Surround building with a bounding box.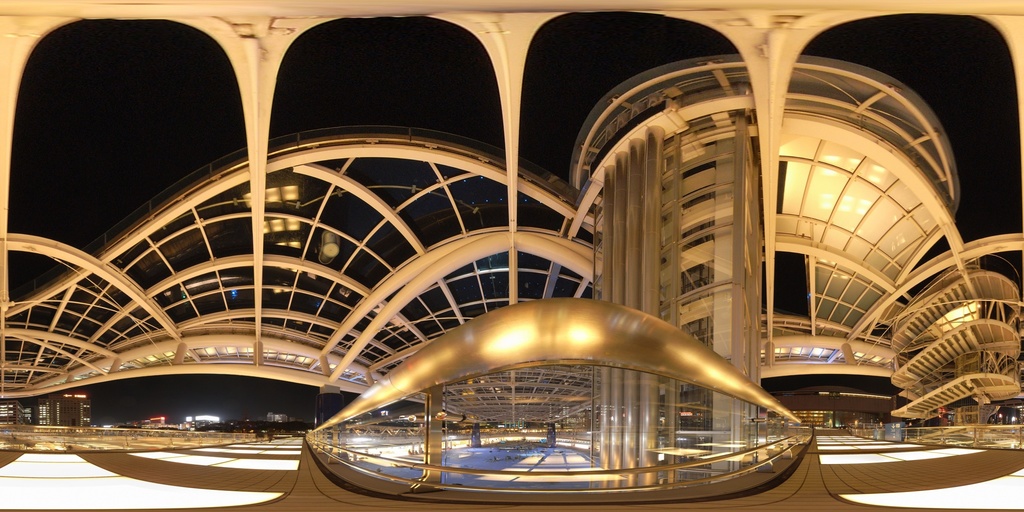
crop(0, 395, 35, 421).
